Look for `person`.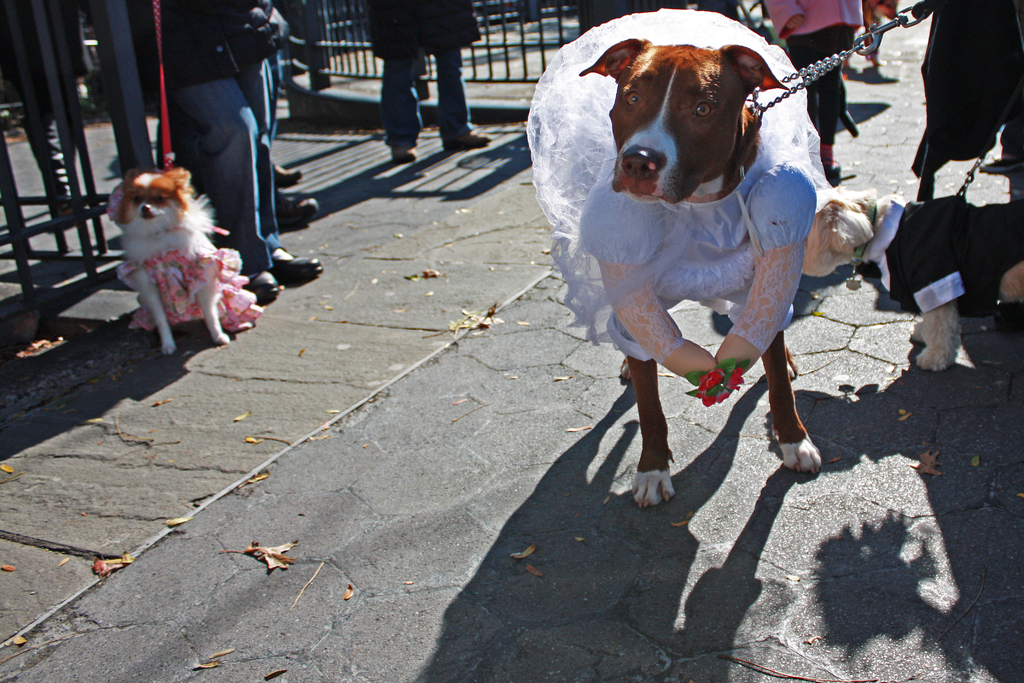
Found: rect(121, 0, 323, 299).
